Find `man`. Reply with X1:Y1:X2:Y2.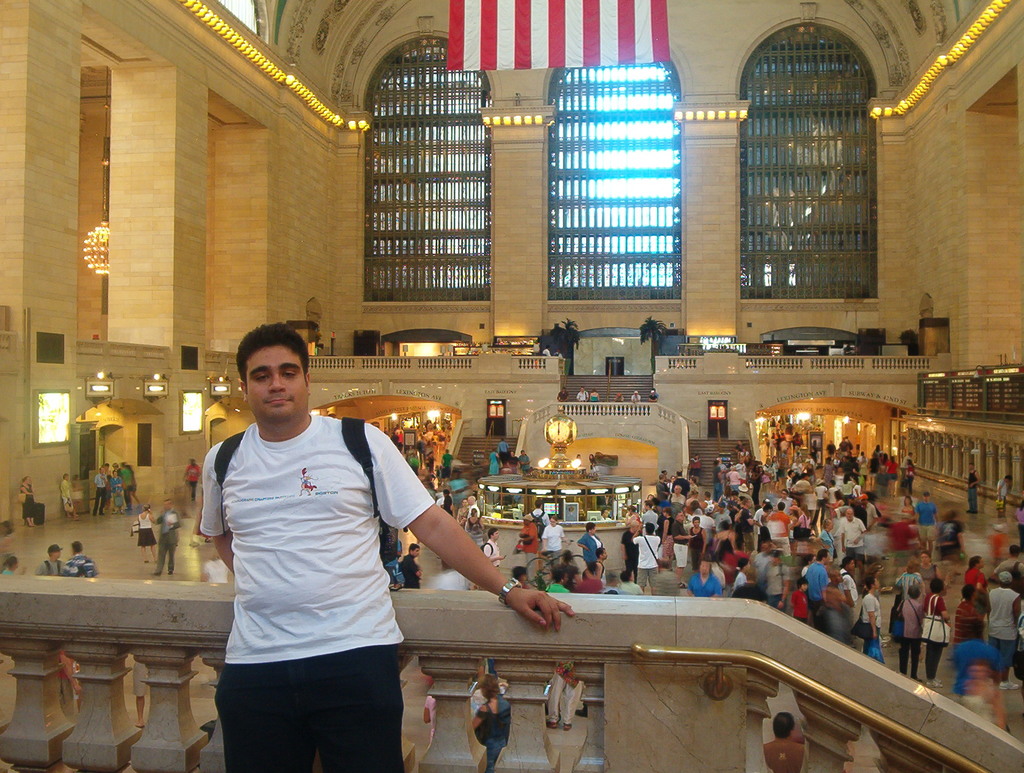
57:473:70:519.
